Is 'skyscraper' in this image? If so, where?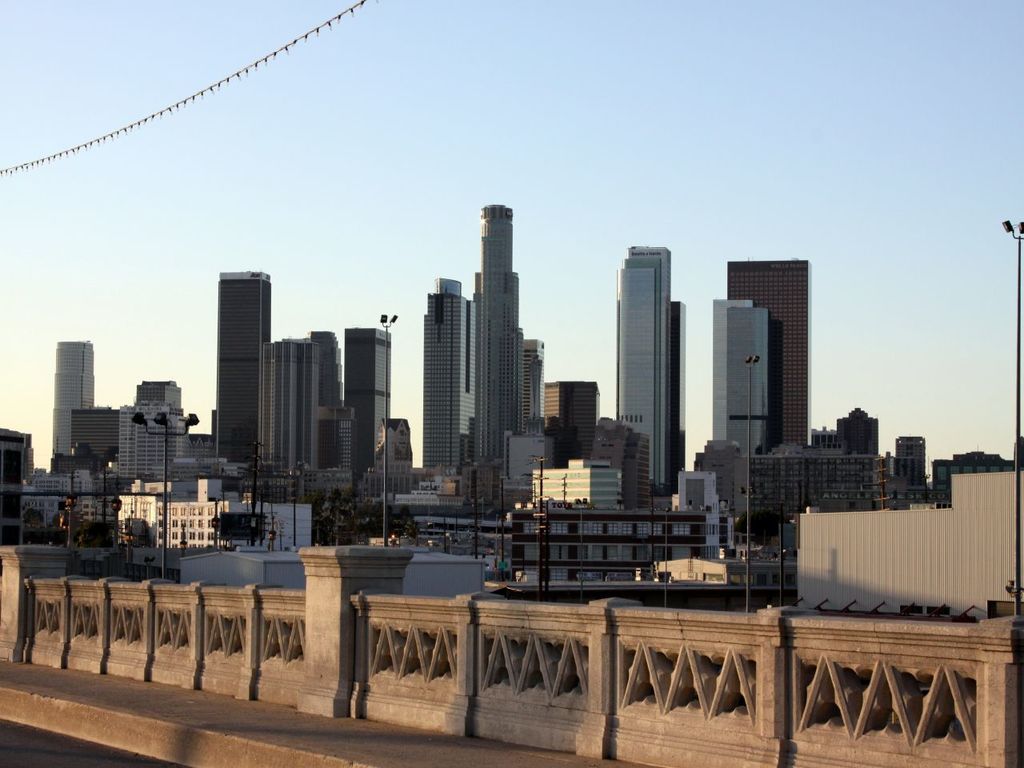
Yes, at bbox=[120, 402, 192, 474].
